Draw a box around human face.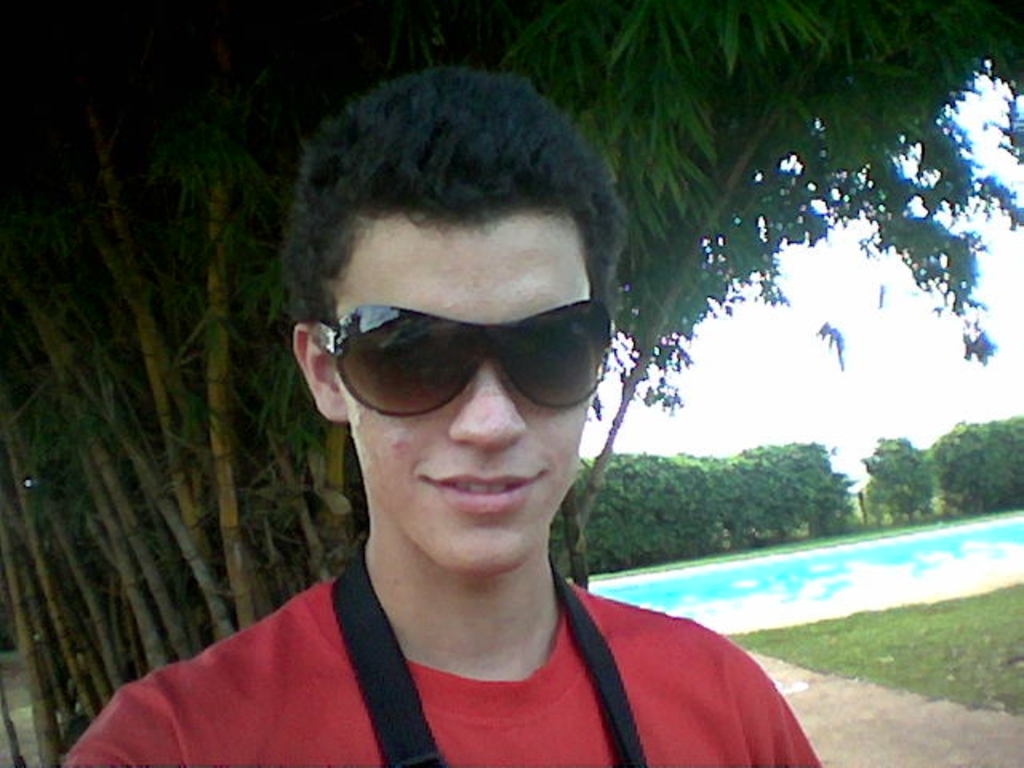
left=331, top=210, right=589, bottom=578.
